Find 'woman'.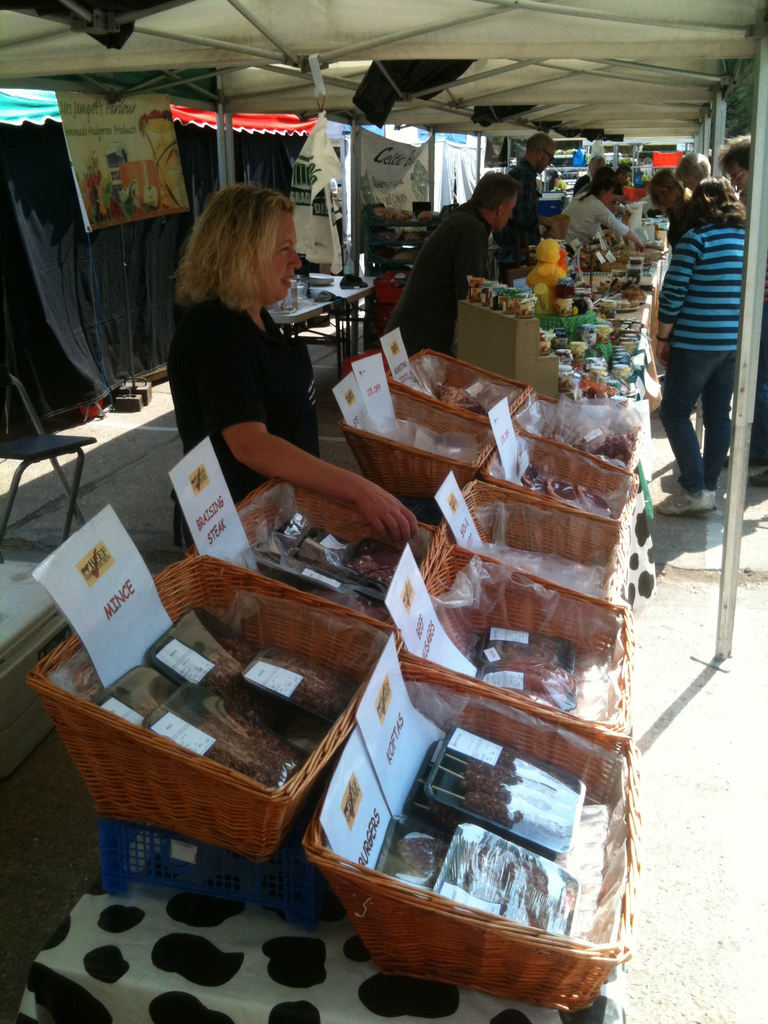
<region>157, 163, 362, 534</region>.
